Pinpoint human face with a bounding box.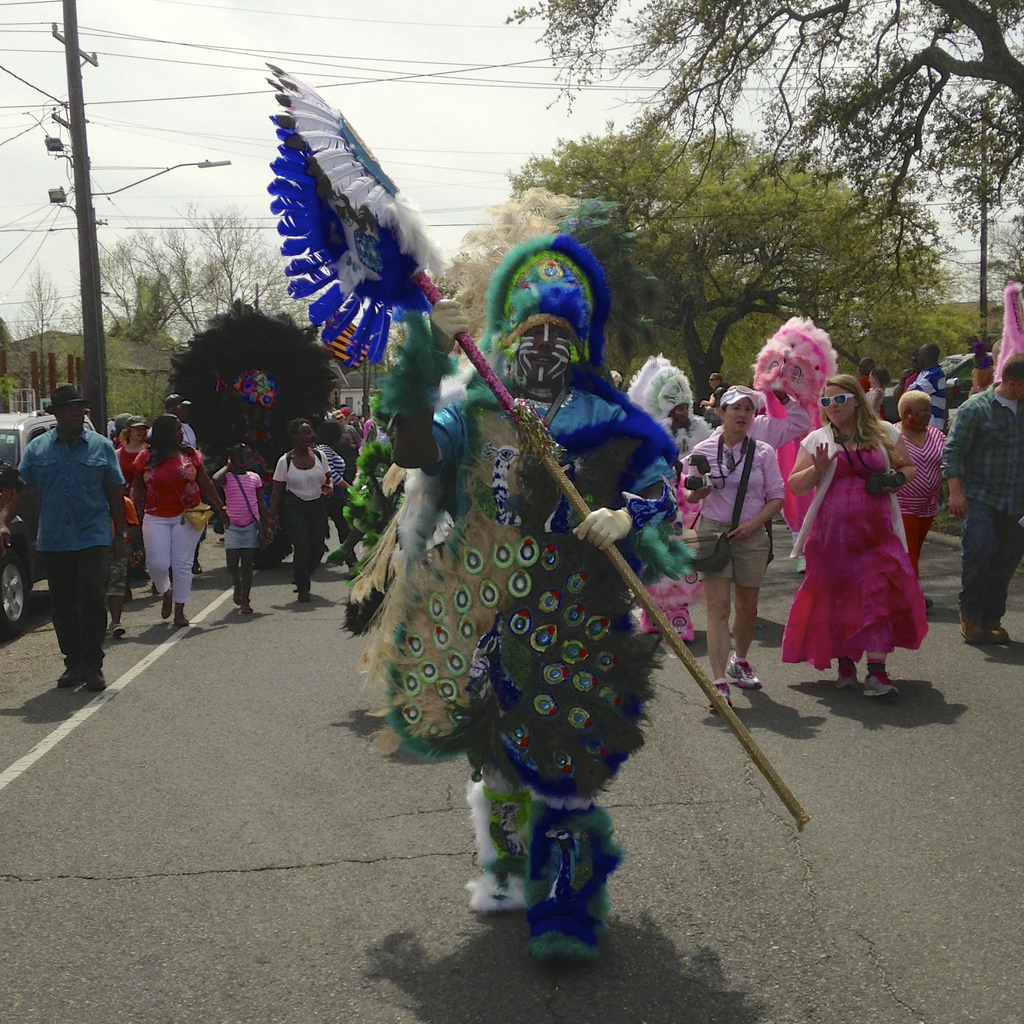
707:372:717:388.
